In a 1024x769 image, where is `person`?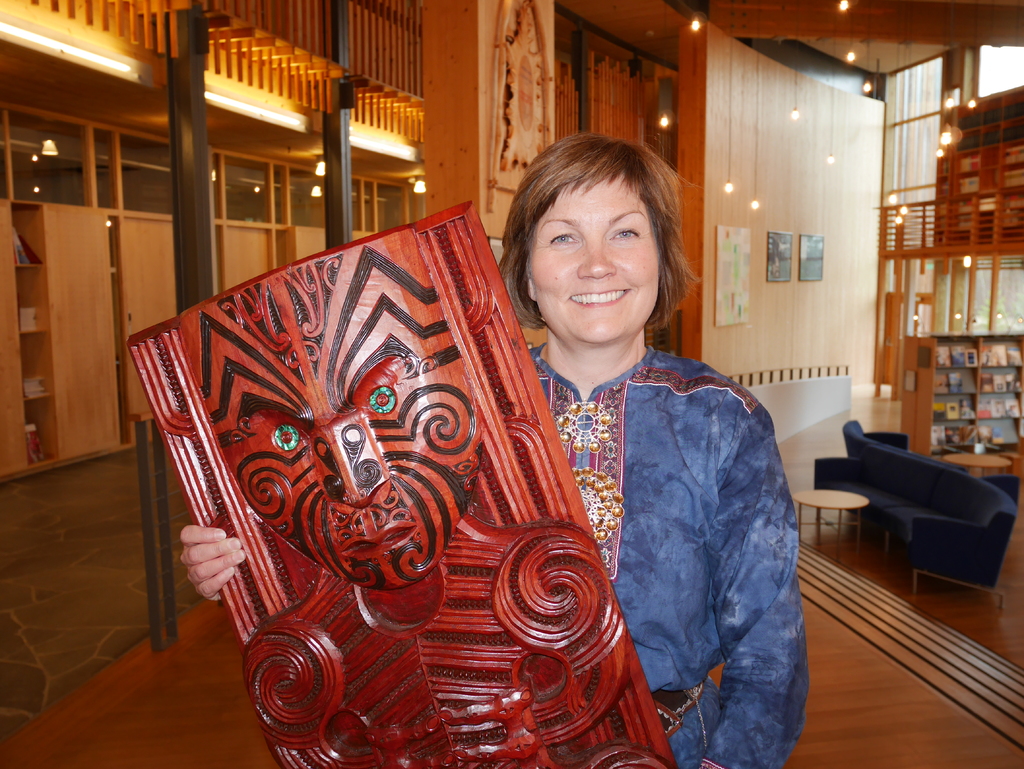
{"left": 177, "top": 225, "right": 675, "bottom": 766}.
